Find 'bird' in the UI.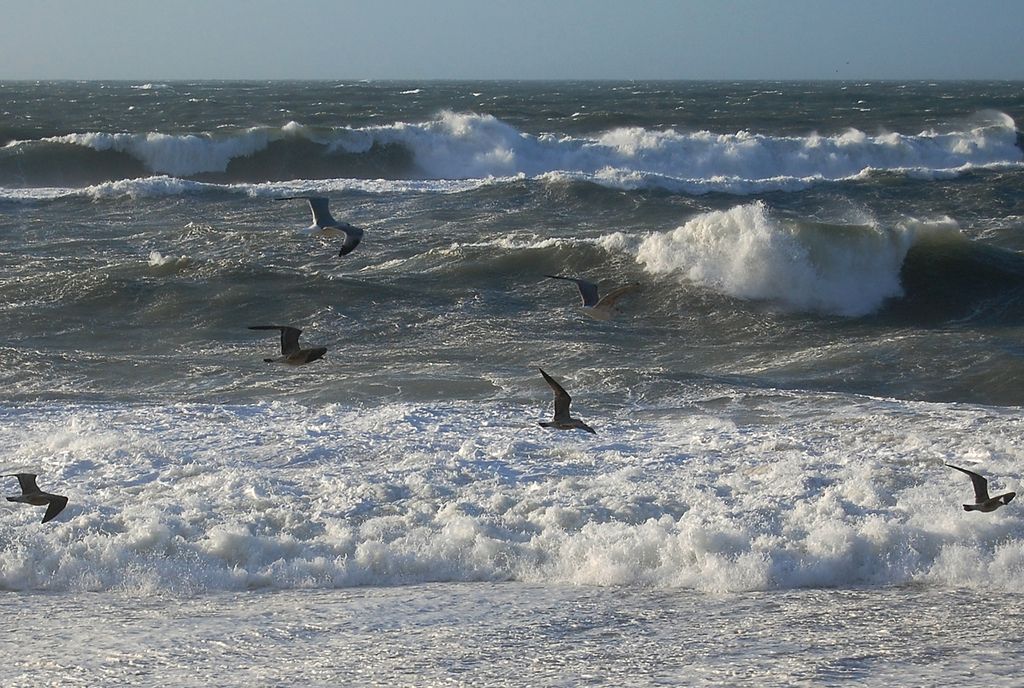
UI element at x1=543 y1=275 x2=642 y2=325.
